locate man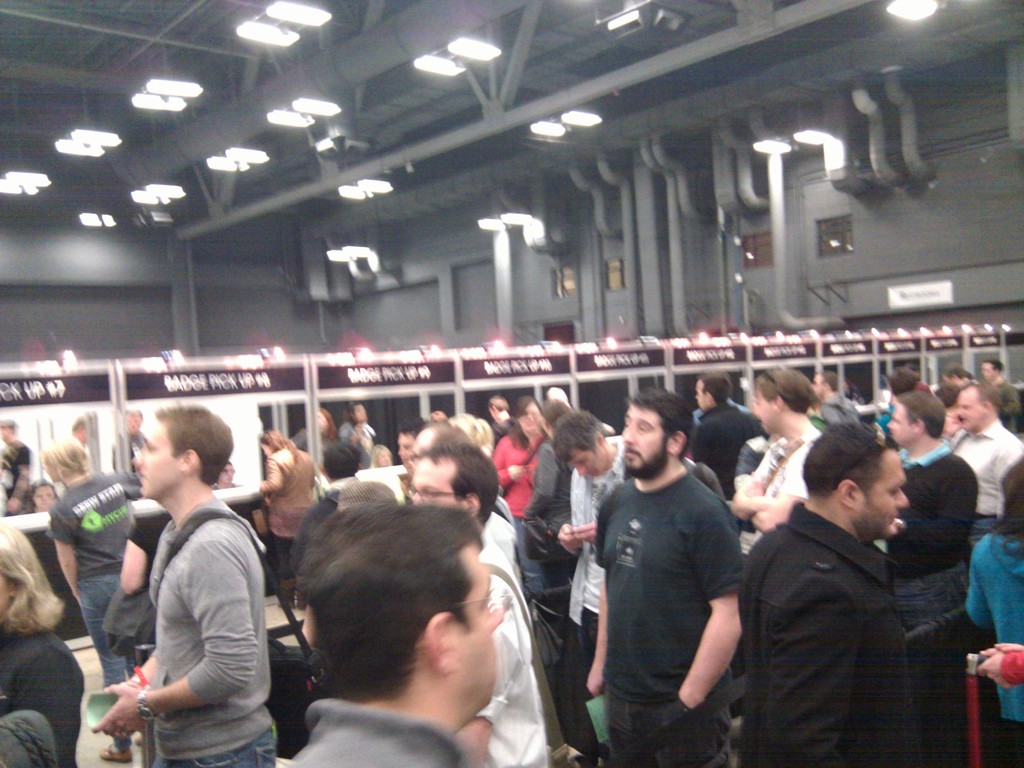
bbox=[415, 420, 468, 441]
